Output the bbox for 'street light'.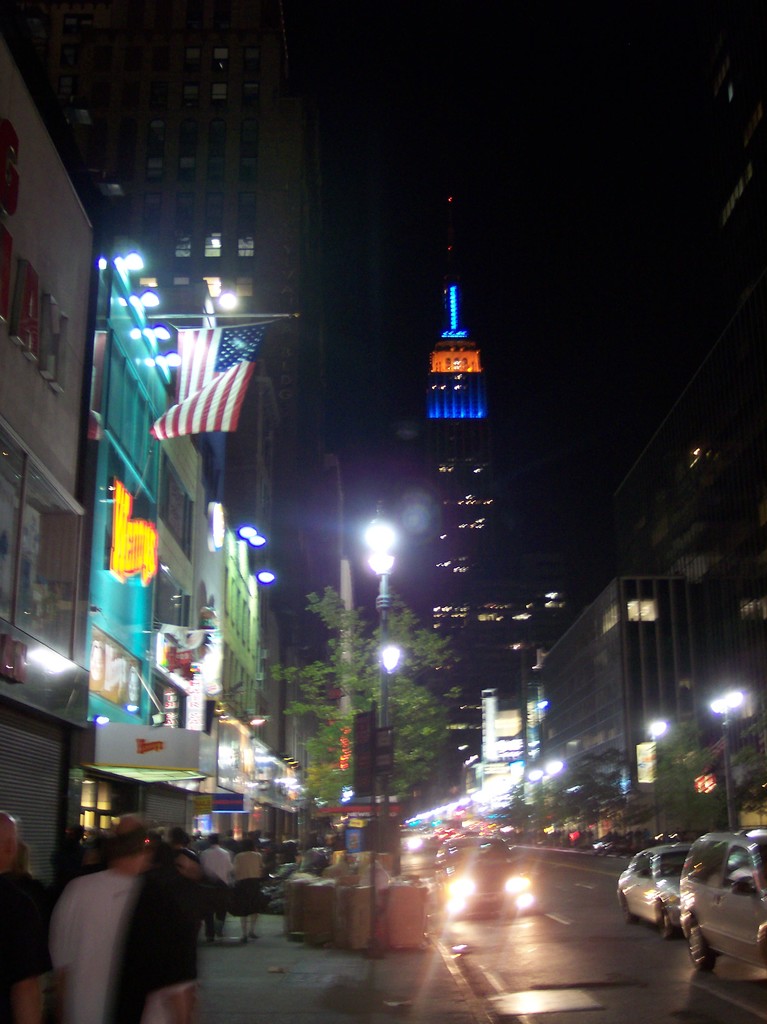
[375,640,405,837].
